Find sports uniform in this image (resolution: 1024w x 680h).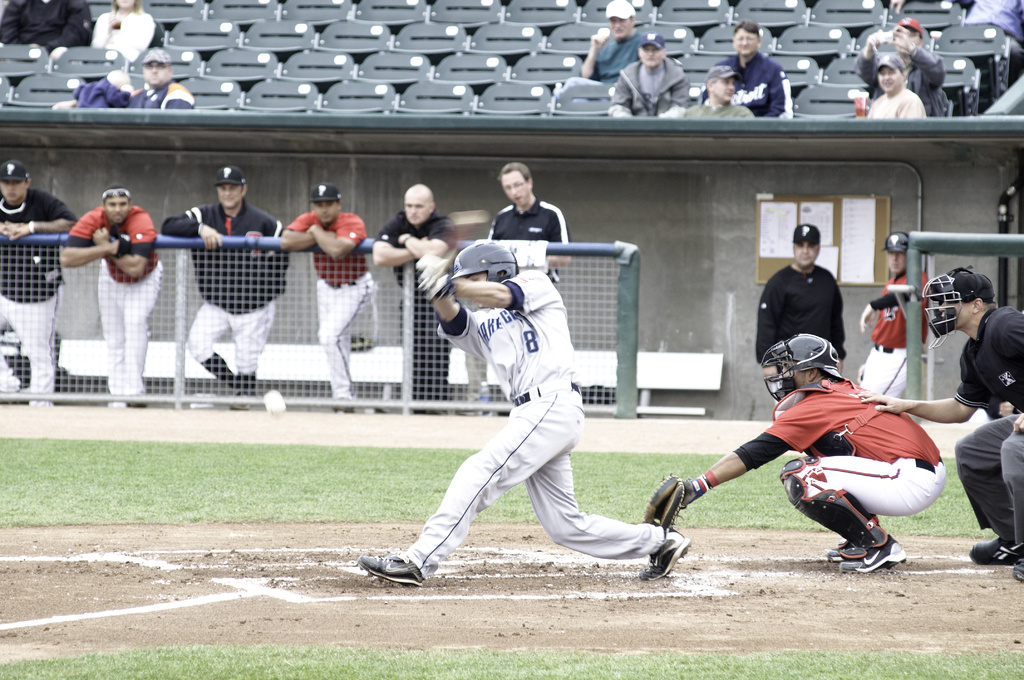
bbox(0, 161, 77, 407).
